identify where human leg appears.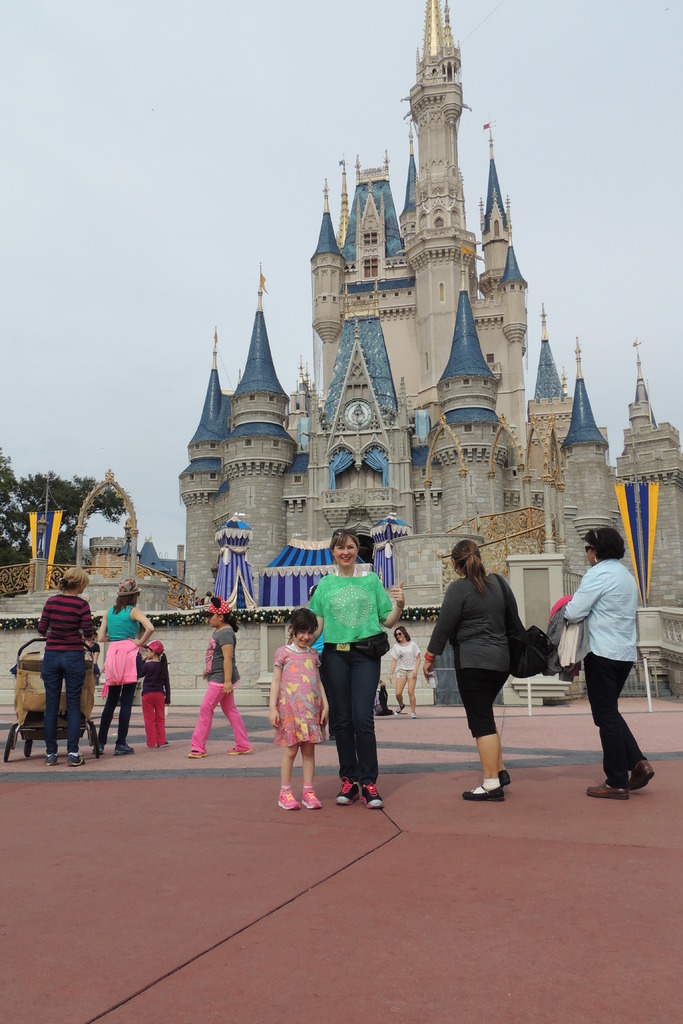
Appears at bbox=(407, 664, 418, 719).
